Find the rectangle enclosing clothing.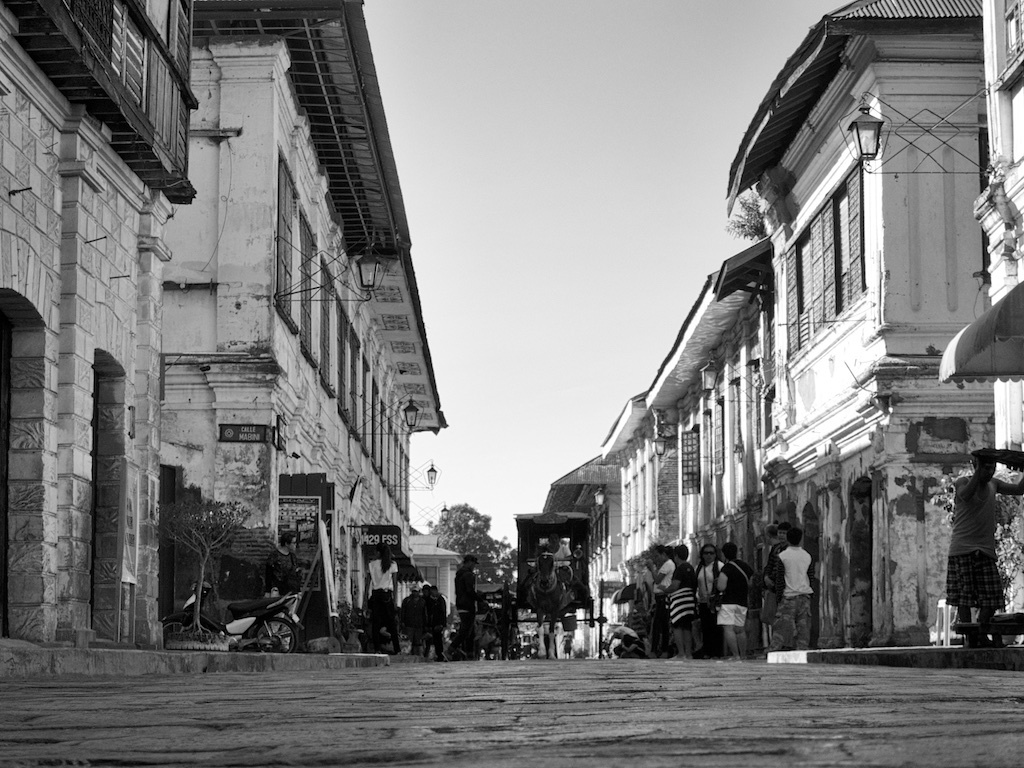
<region>457, 556, 476, 657</region>.
